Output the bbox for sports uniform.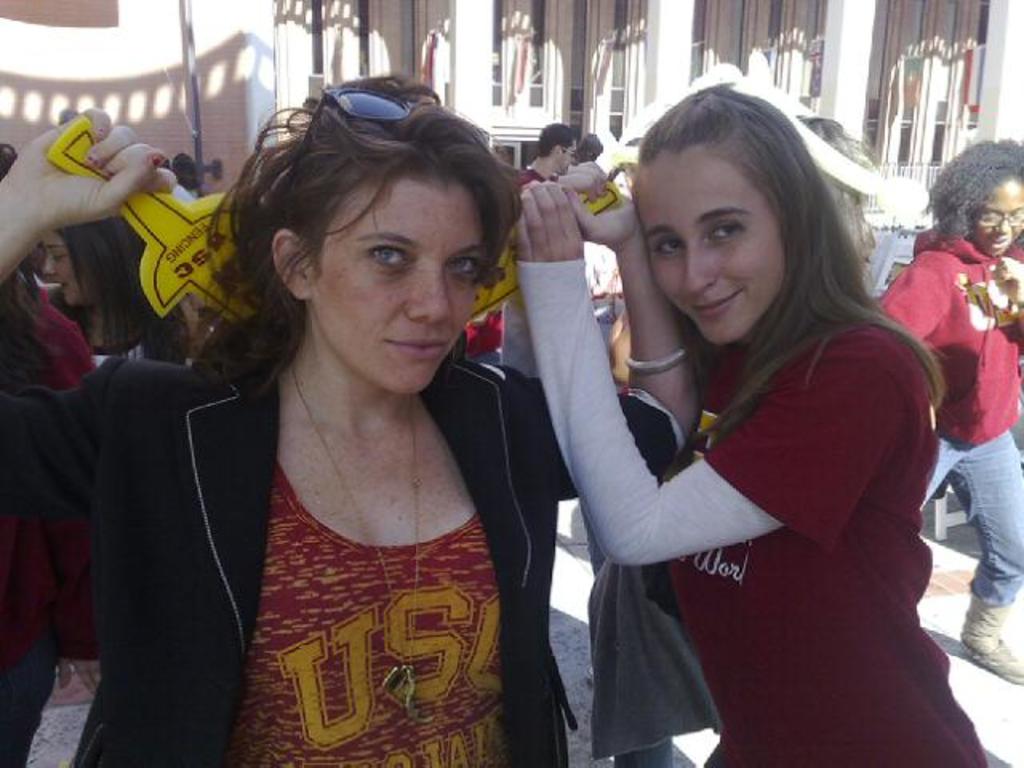
515,240,990,766.
